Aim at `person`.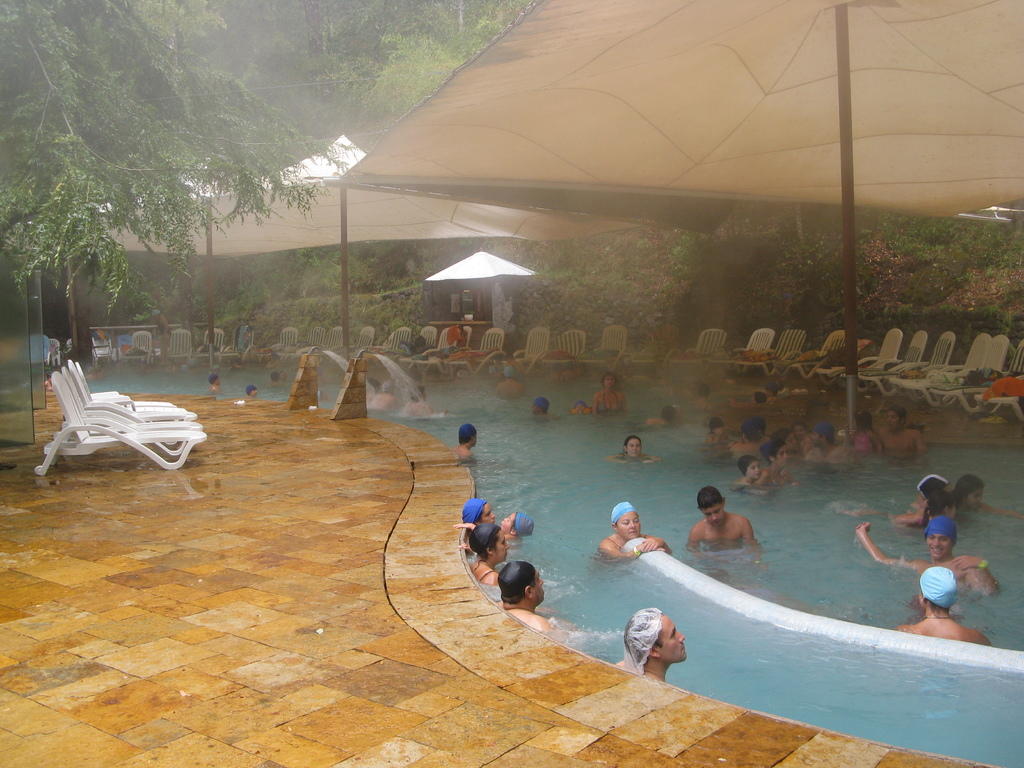
Aimed at select_region(616, 598, 691, 689).
